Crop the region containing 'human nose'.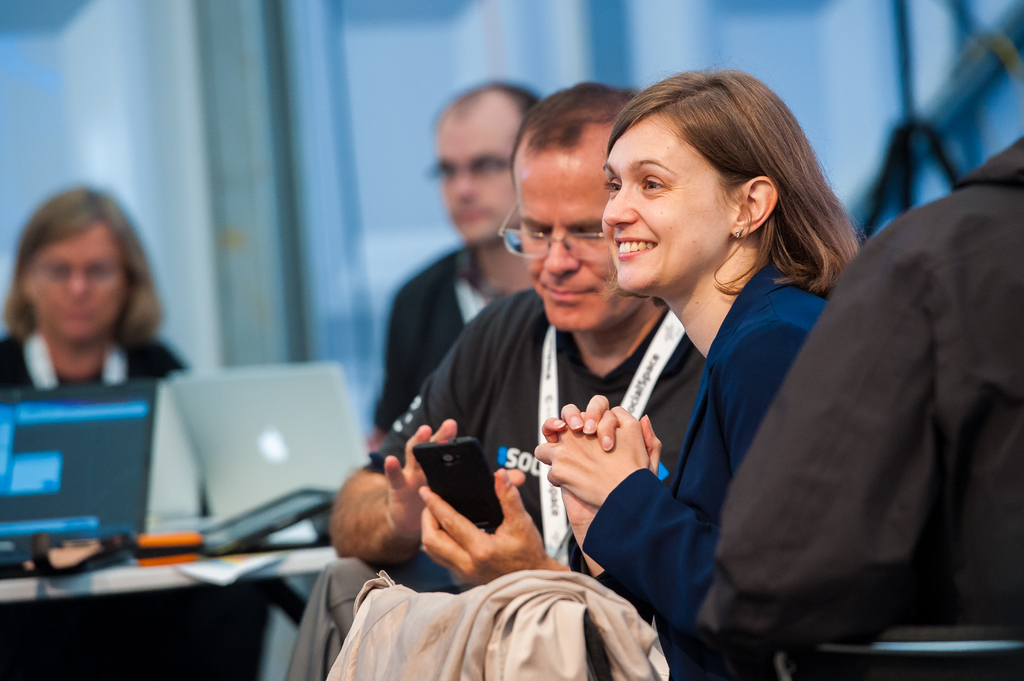
Crop region: crop(603, 183, 636, 232).
